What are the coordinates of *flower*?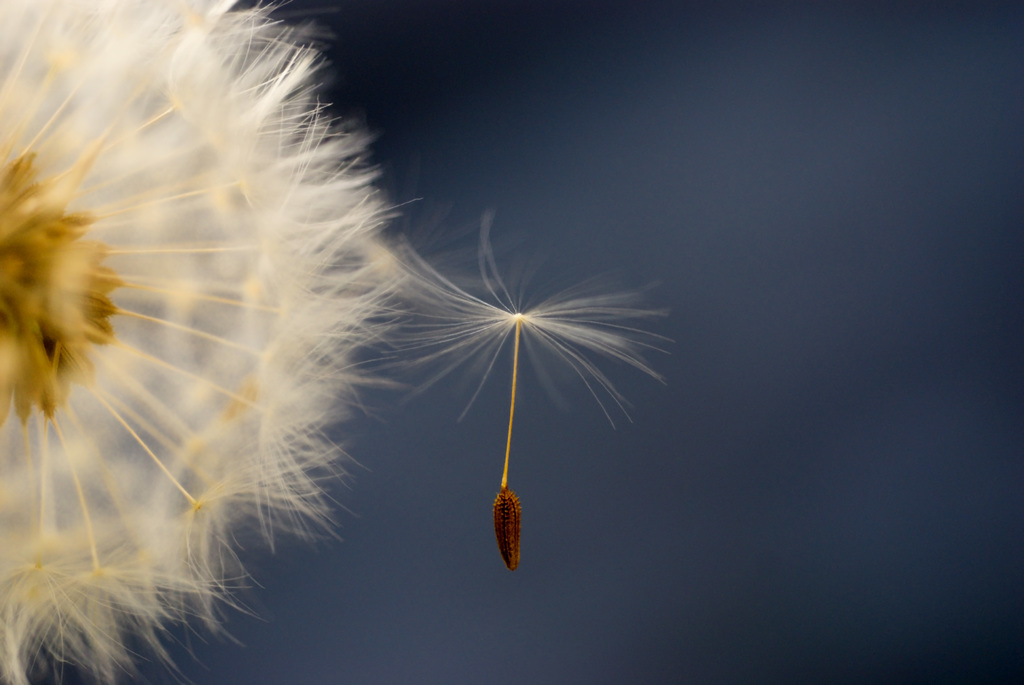
(x1=387, y1=209, x2=689, y2=423).
